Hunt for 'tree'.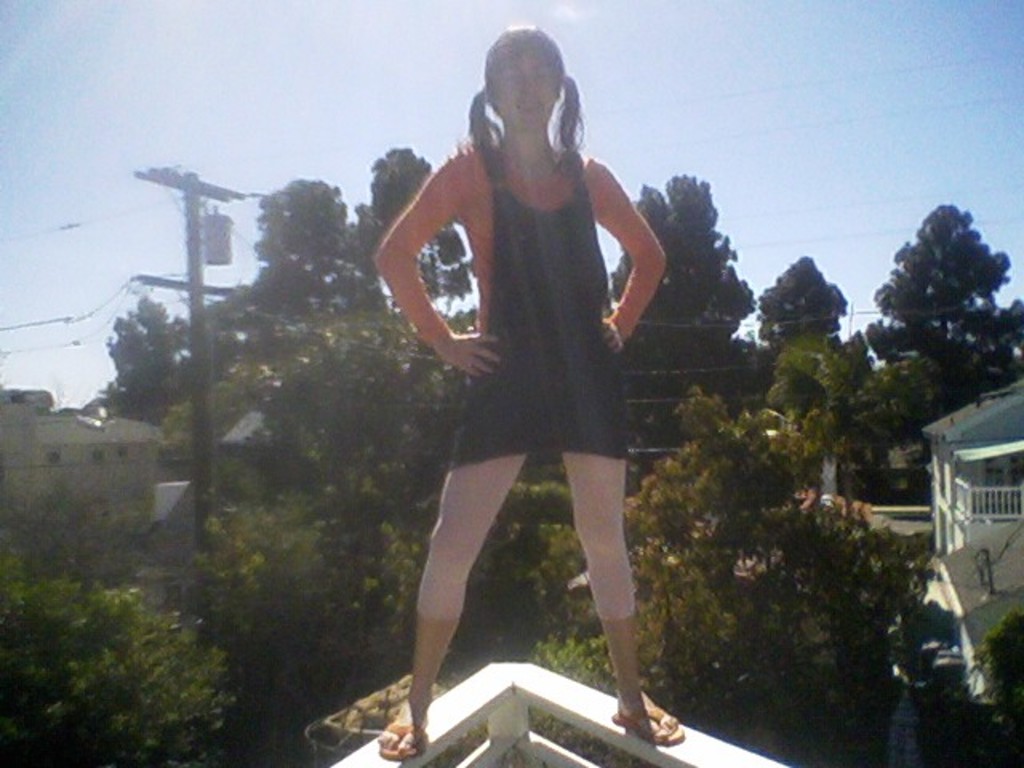
Hunted down at crop(365, 139, 461, 314).
